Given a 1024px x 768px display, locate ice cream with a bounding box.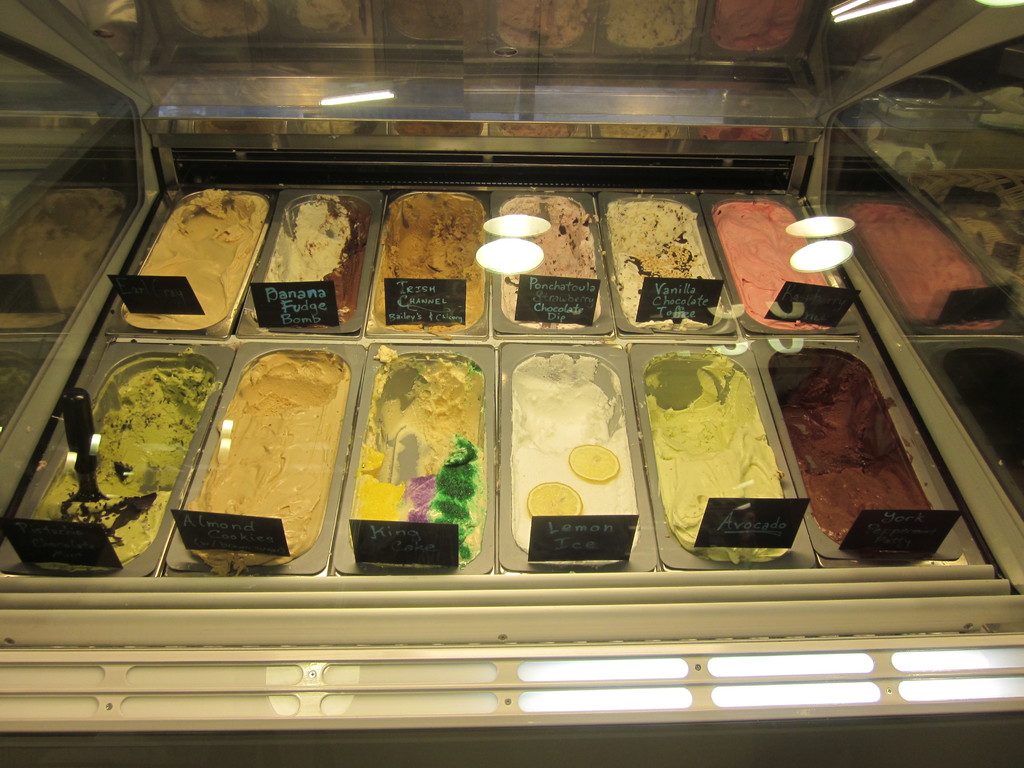
Located: 350 351 485 565.
